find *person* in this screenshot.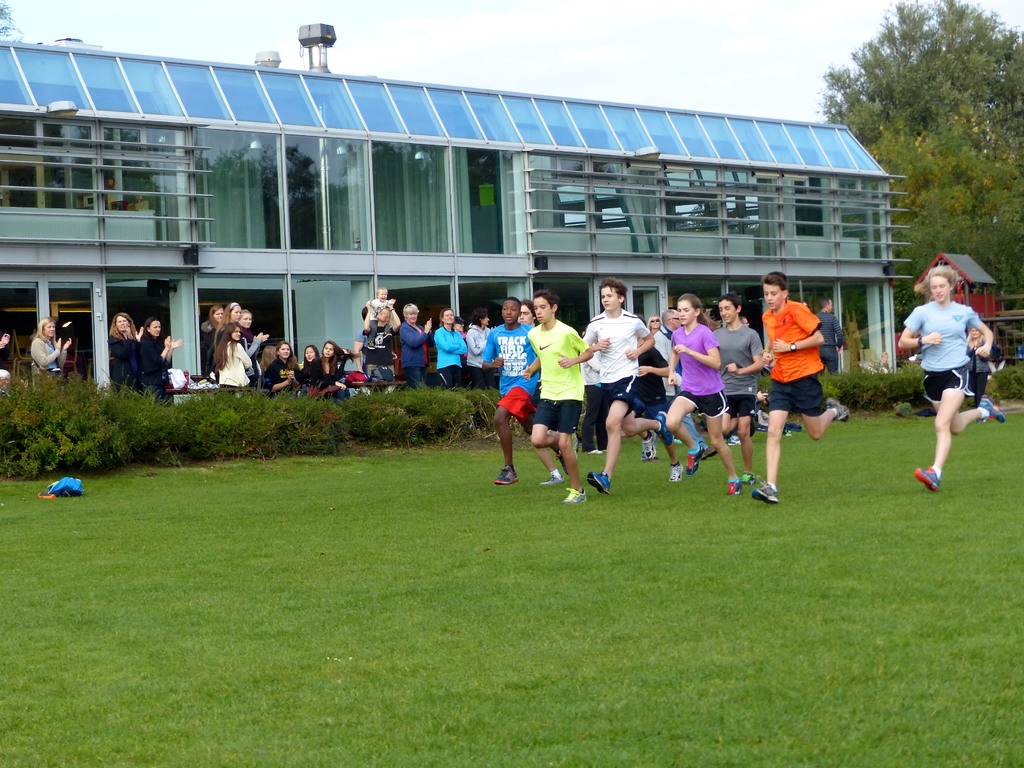
The bounding box for *person* is (left=651, top=317, right=682, bottom=365).
